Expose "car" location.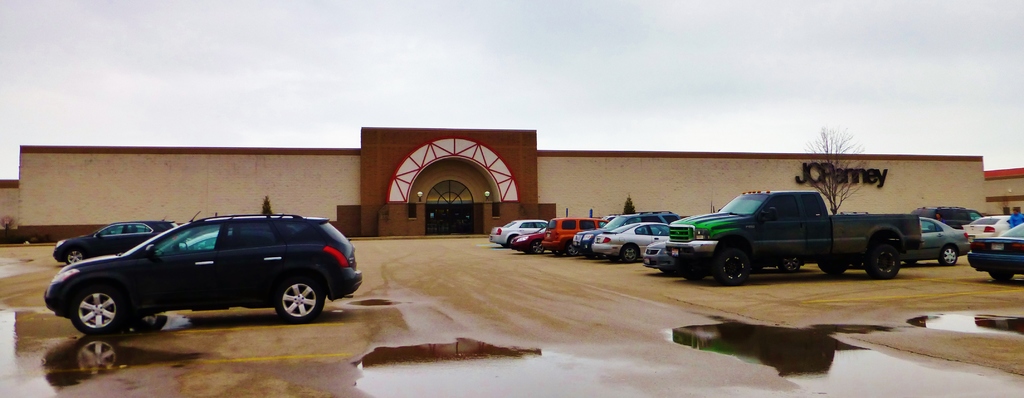
Exposed at box=[960, 219, 1023, 280].
